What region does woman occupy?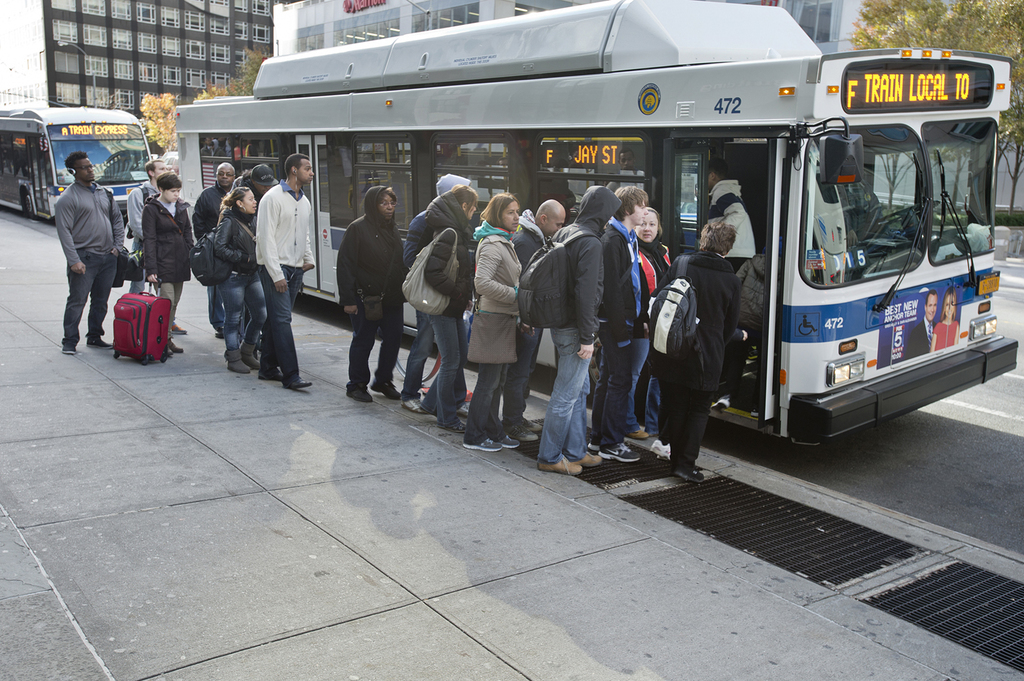
x1=649, y1=217, x2=742, y2=475.
